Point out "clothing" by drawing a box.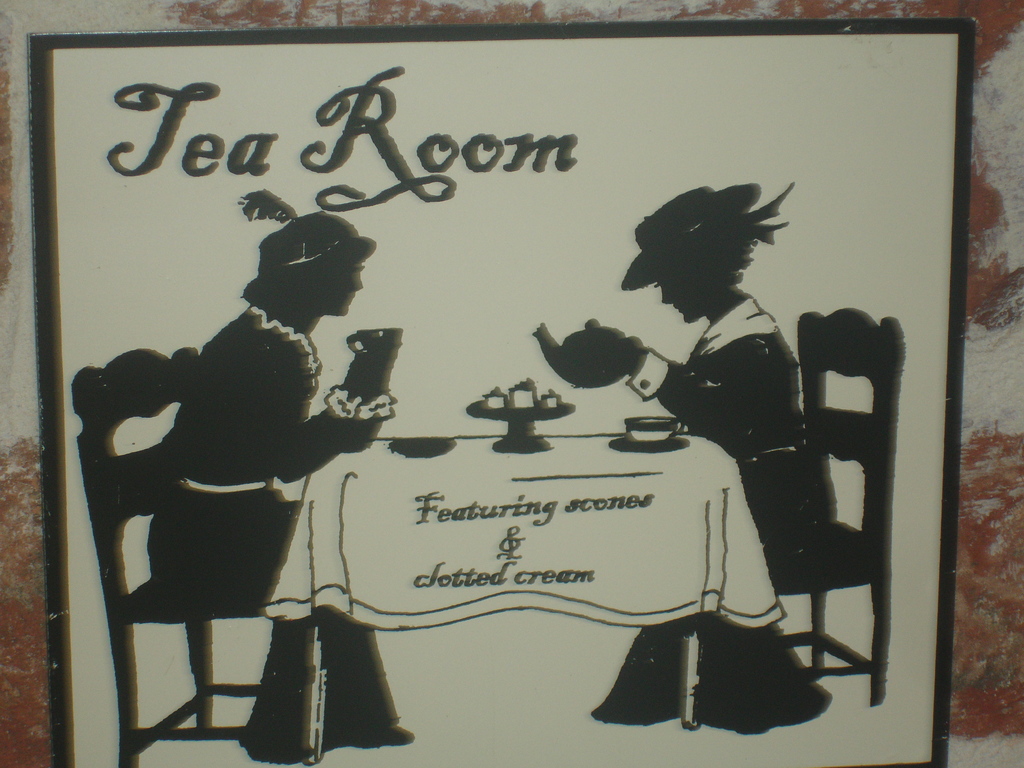
region(152, 301, 354, 734).
